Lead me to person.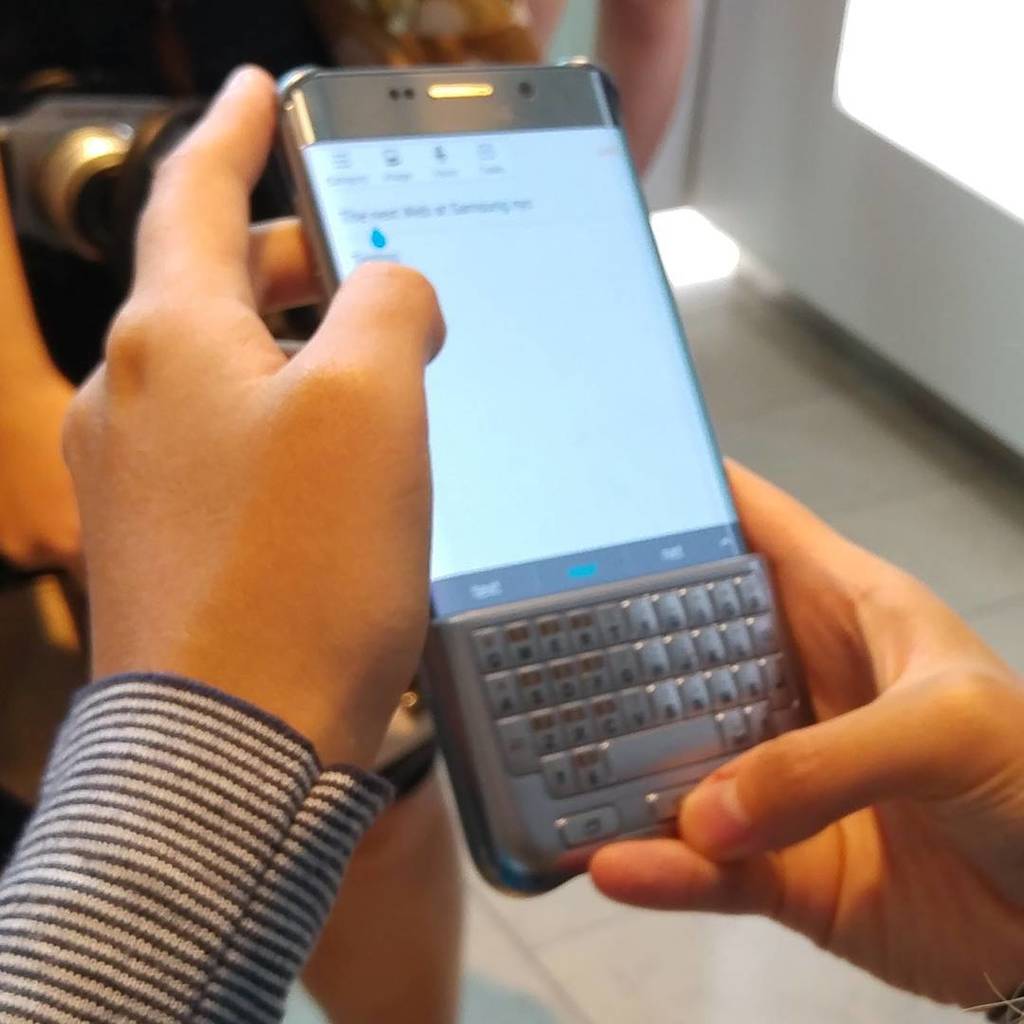
Lead to l=0, t=137, r=466, b=1023.
